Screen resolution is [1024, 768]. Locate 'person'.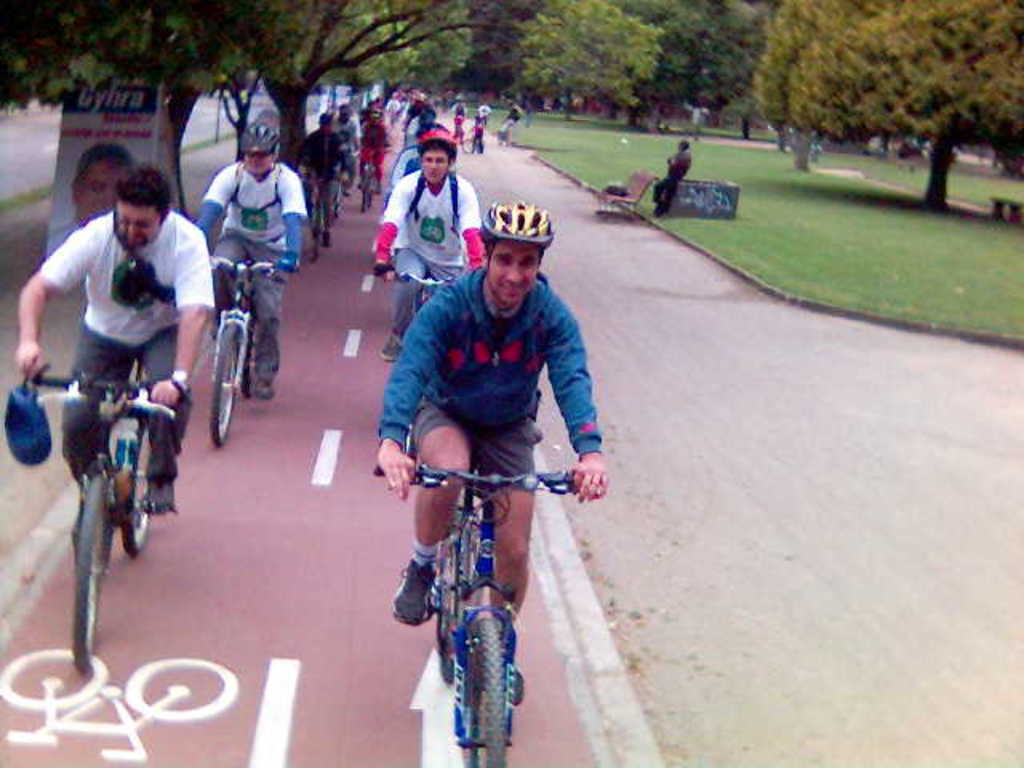
BBox(382, 117, 446, 203).
